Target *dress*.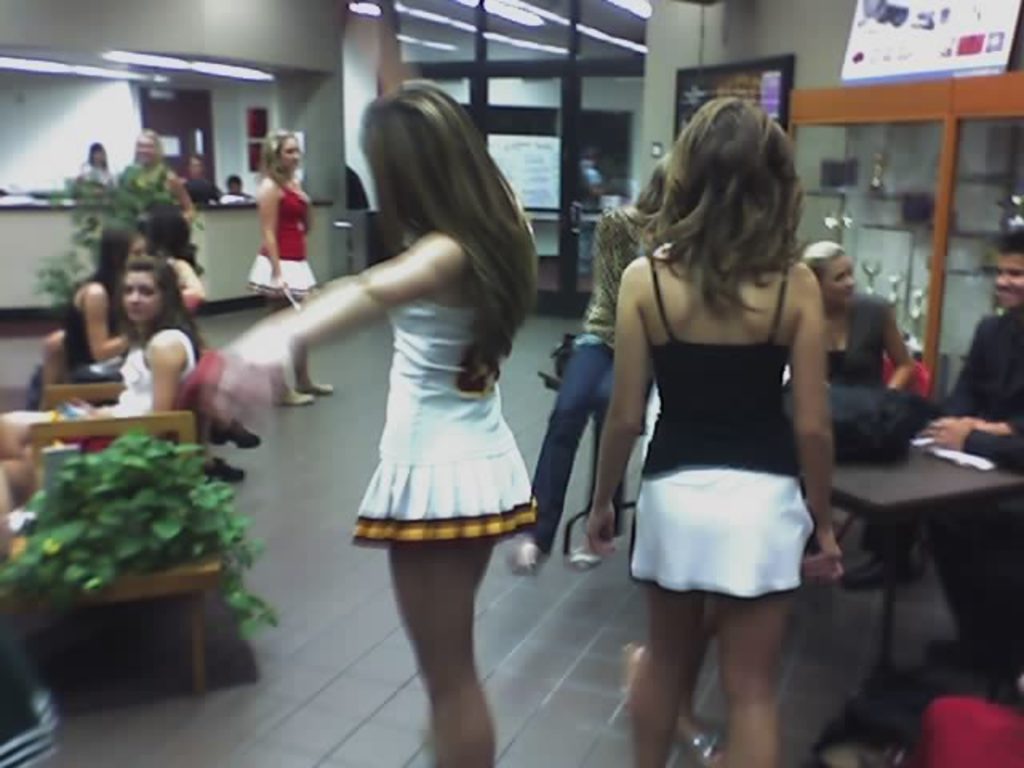
Target region: bbox=(347, 294, 541, 541).
